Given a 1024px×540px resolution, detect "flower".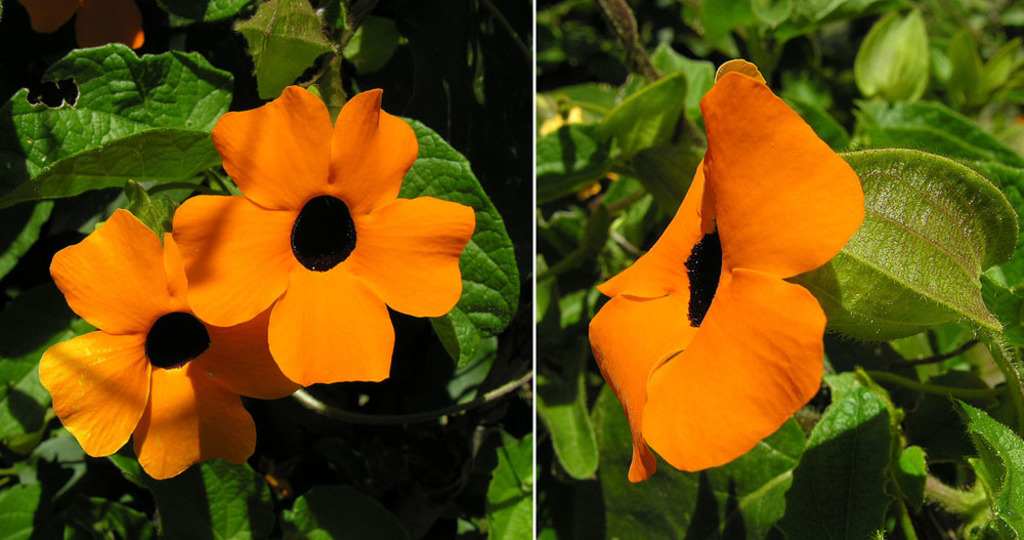
rect(585, 63, 873, 458).
